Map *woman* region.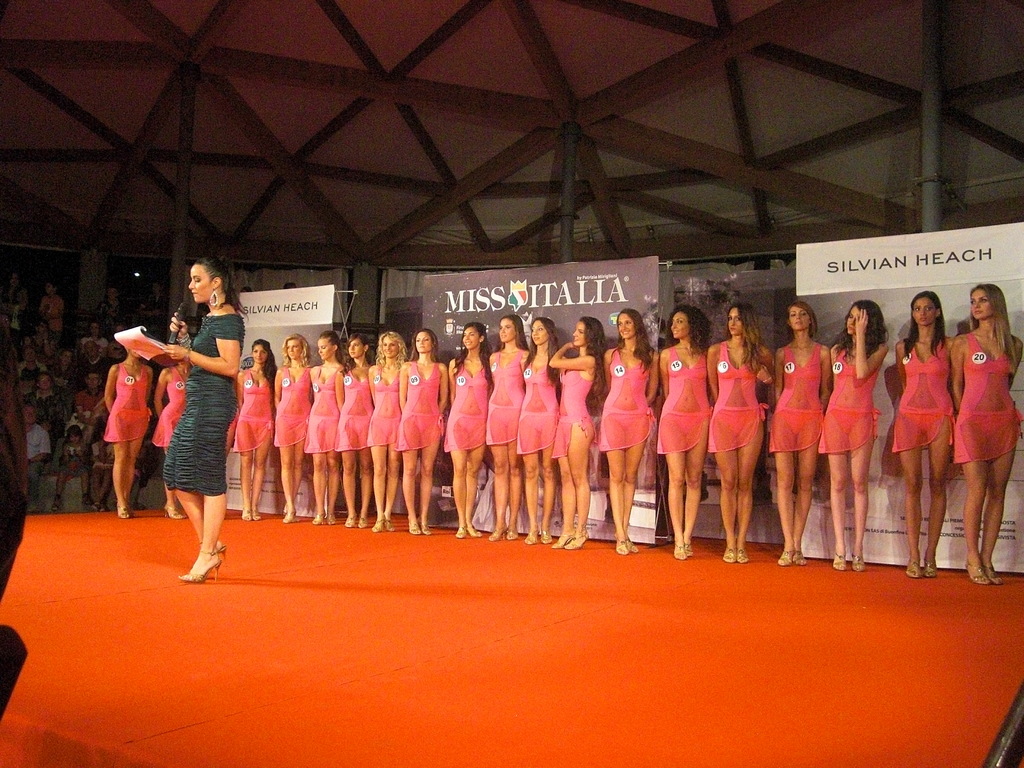
Mapped to 650:305:716:560.
